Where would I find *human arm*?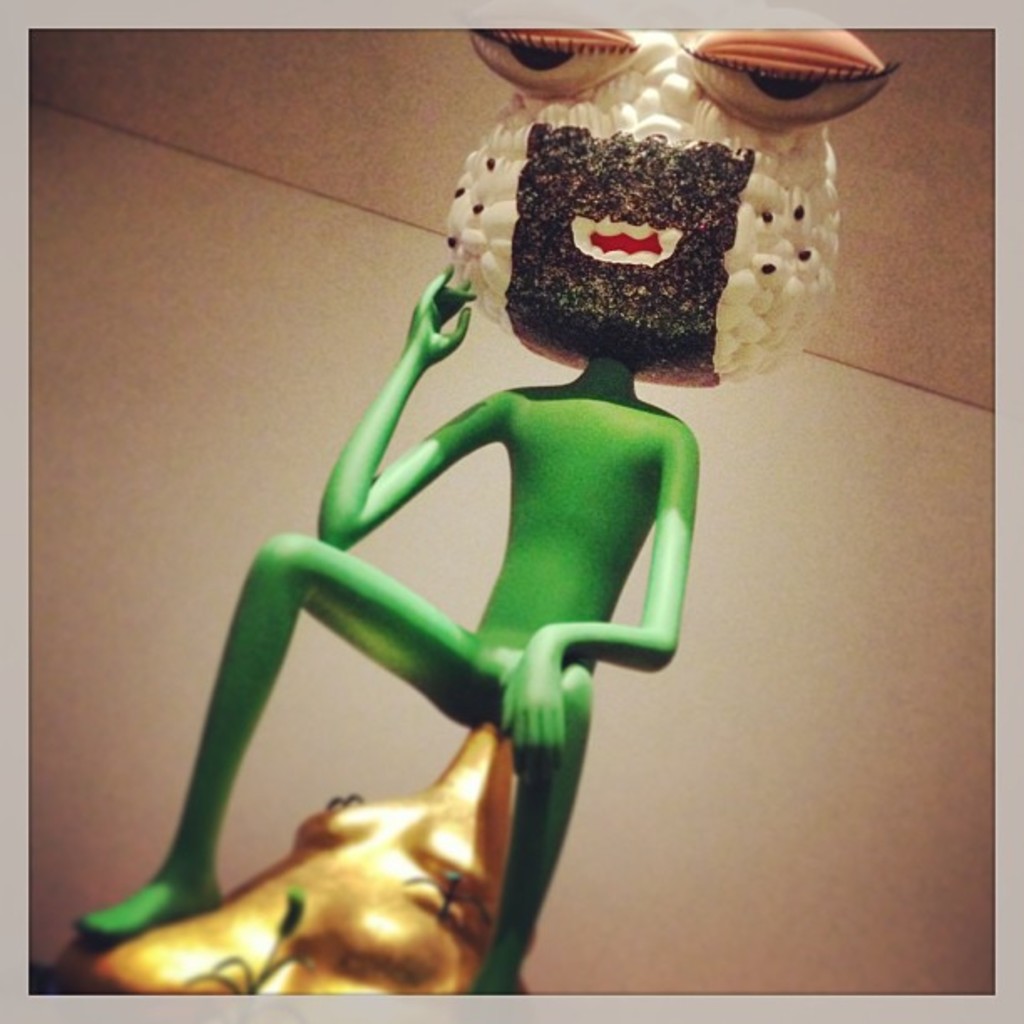
At 311 263 517 547.
